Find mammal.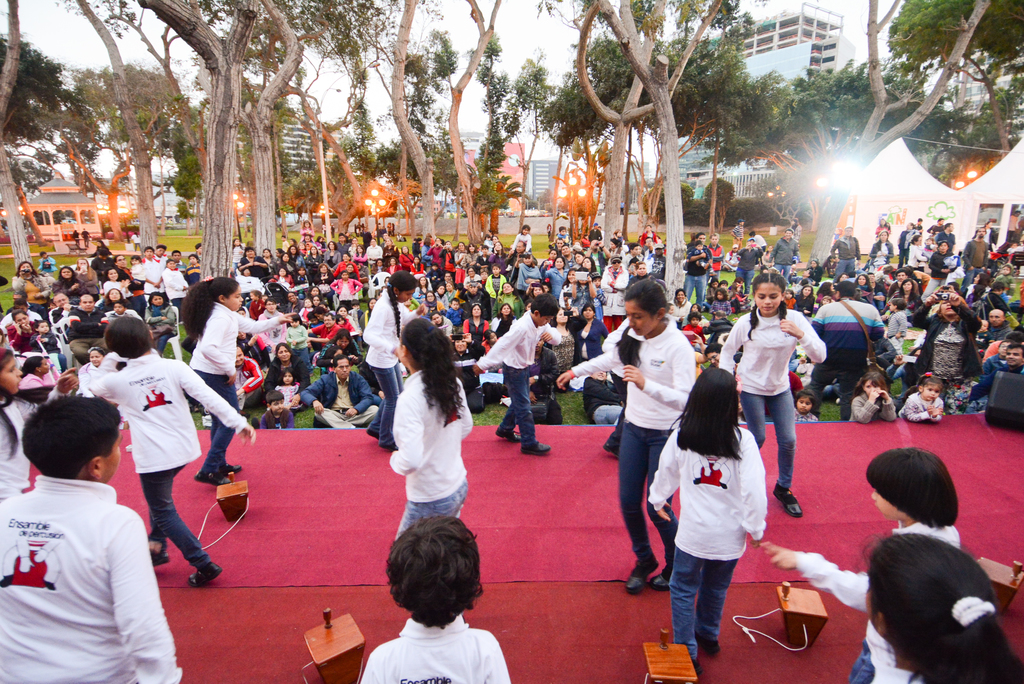
pyautogui.locateOnScreen(362, 269, 427, 449).
